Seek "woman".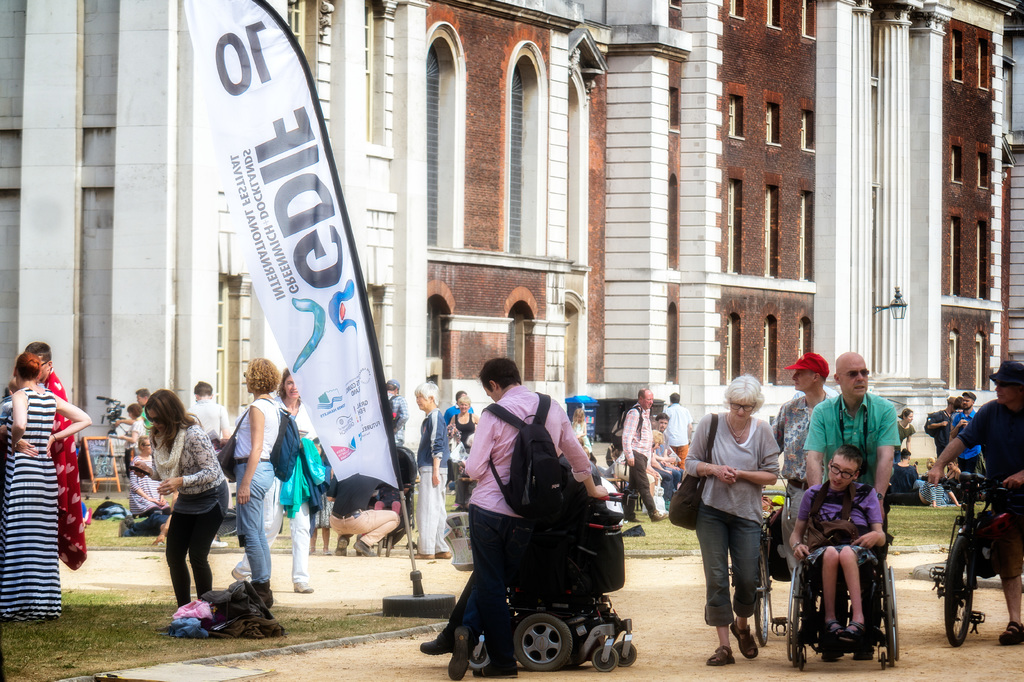
region(682, 373, 781, 669).
